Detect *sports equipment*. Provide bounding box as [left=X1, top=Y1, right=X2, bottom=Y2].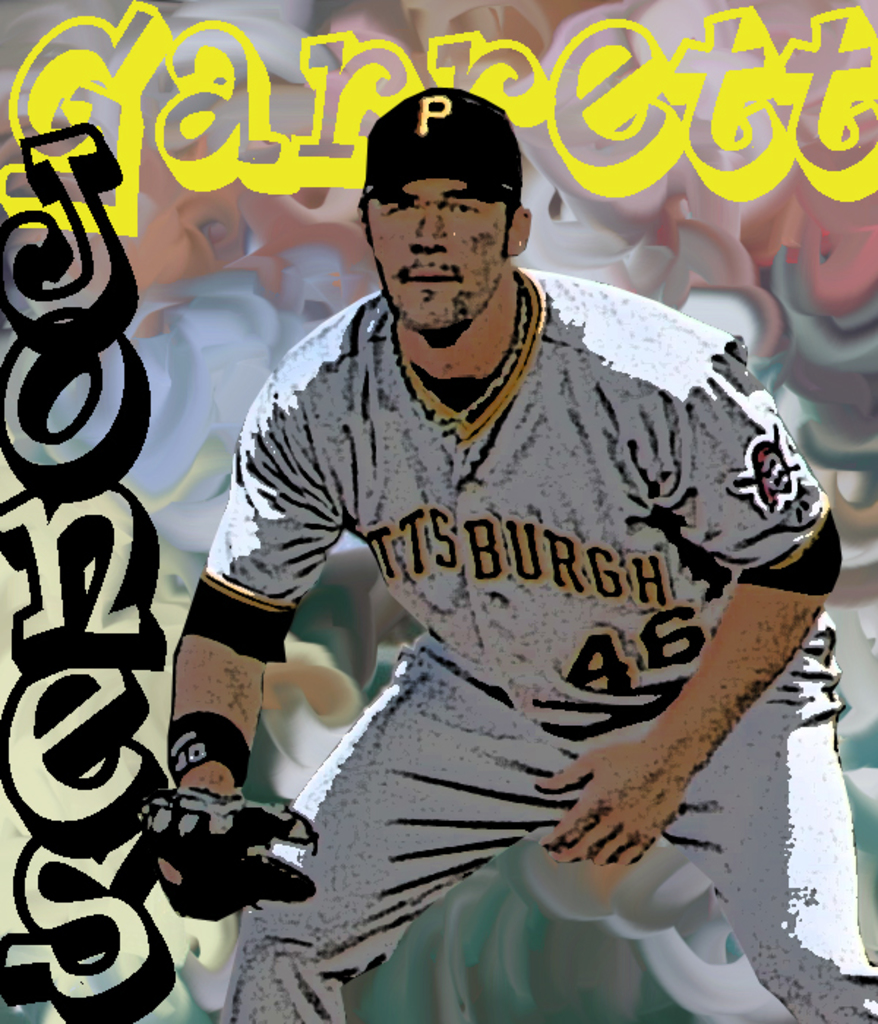
[left=146, top=778, right=315, bottom=917].
